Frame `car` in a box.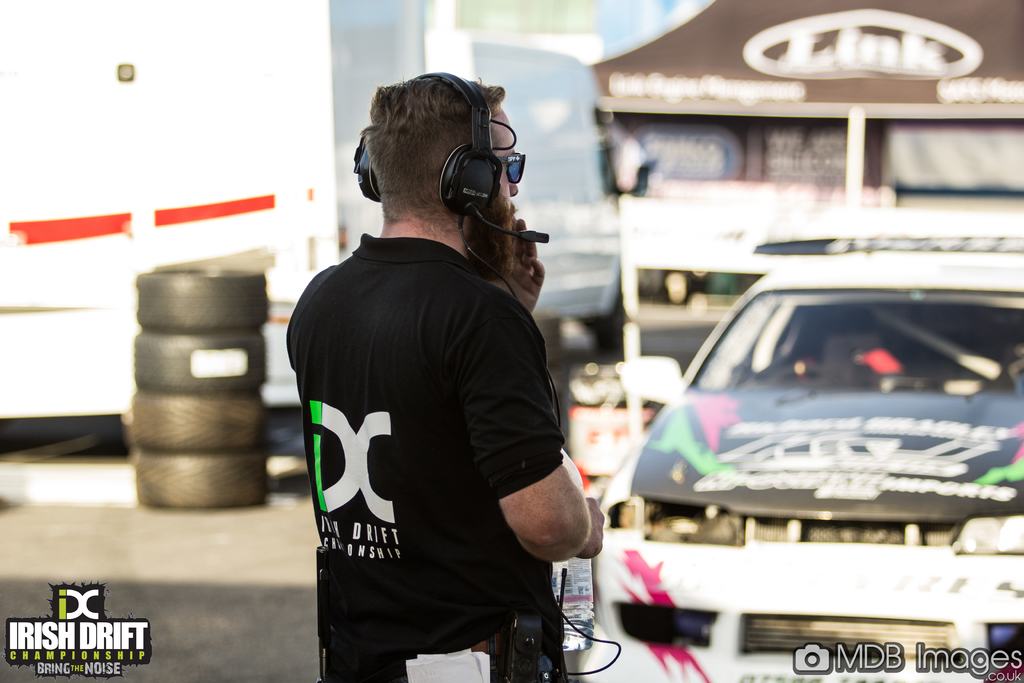
(x1=566, y1=245, x2=1023, y2=682).
